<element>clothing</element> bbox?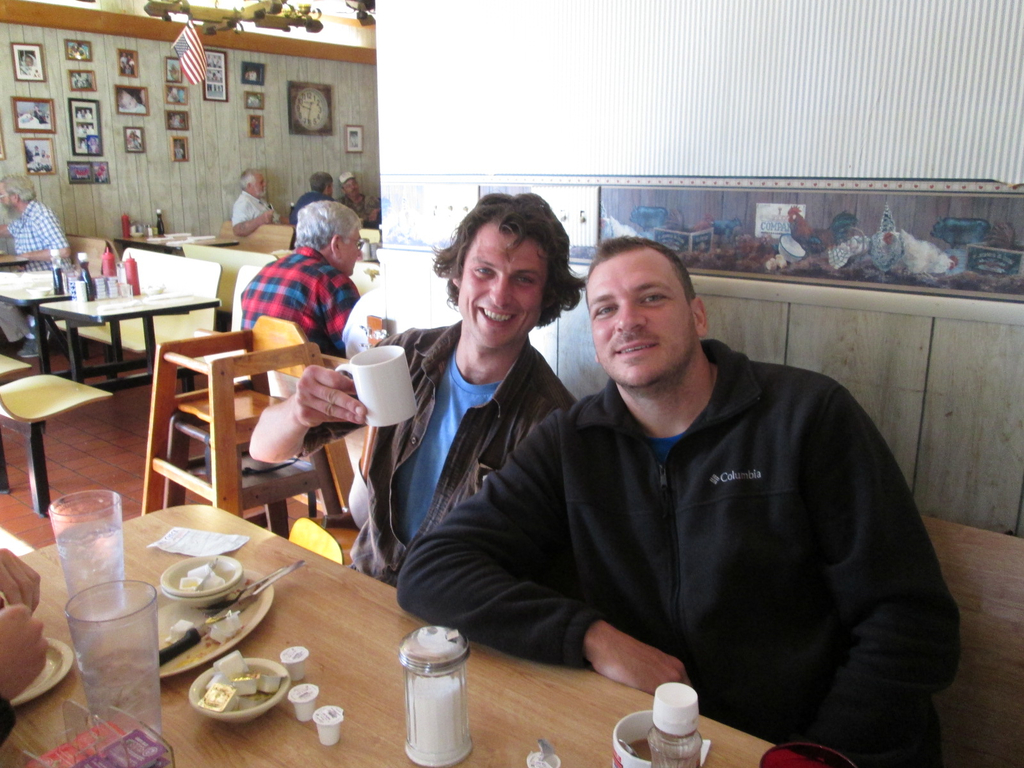
region(282, 190, 334, 241)
